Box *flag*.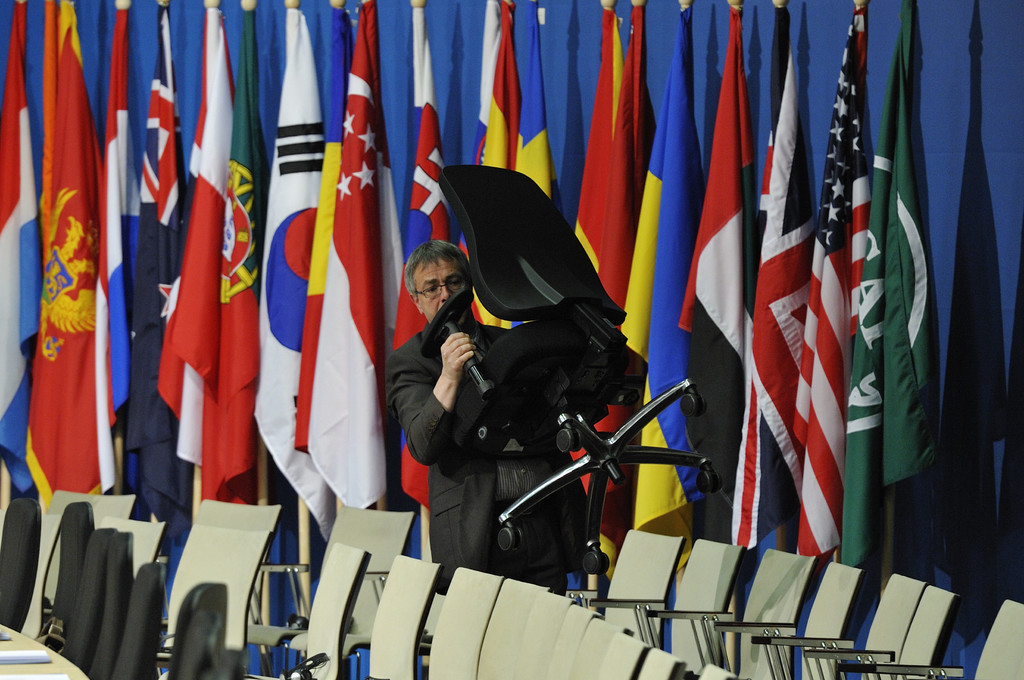
<region>286, 0, 383, 526</region>.
